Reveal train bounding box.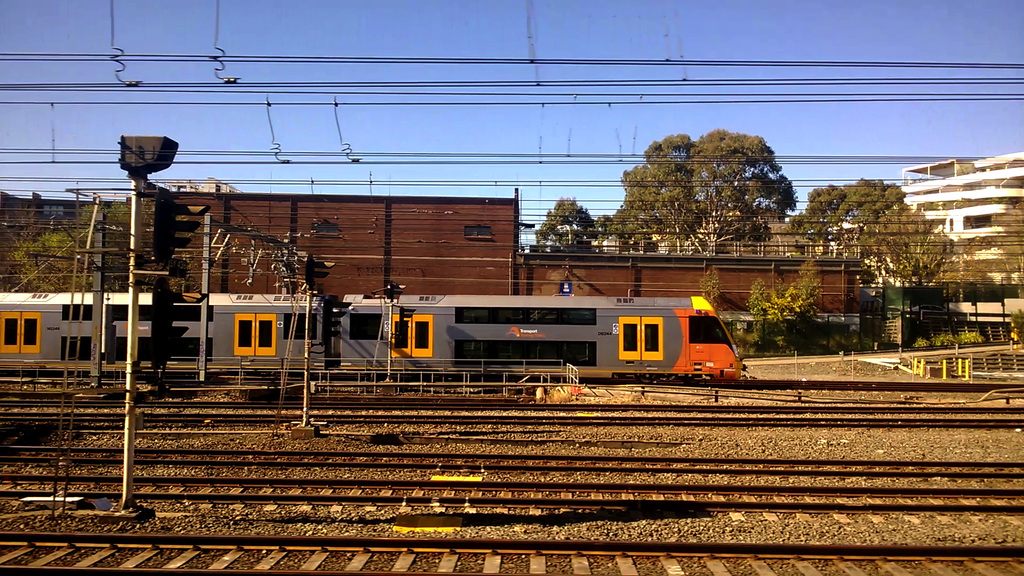
Revealed: (x1=0, y1=294, x2=749, y2=388).
